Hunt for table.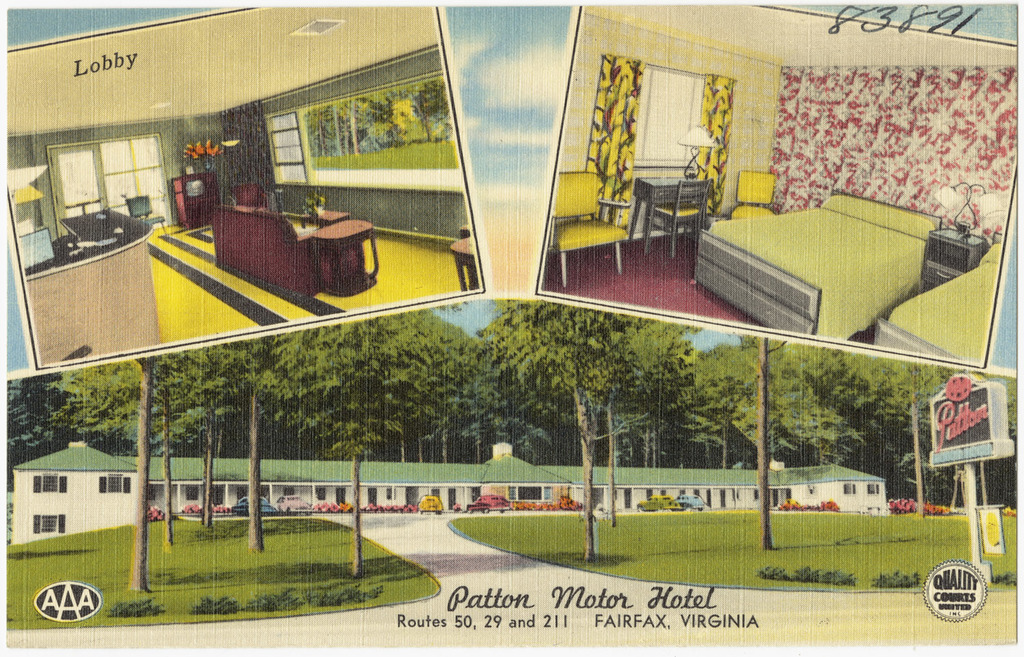
Hunted down at <region>23, 206, 154, 366</region>.
